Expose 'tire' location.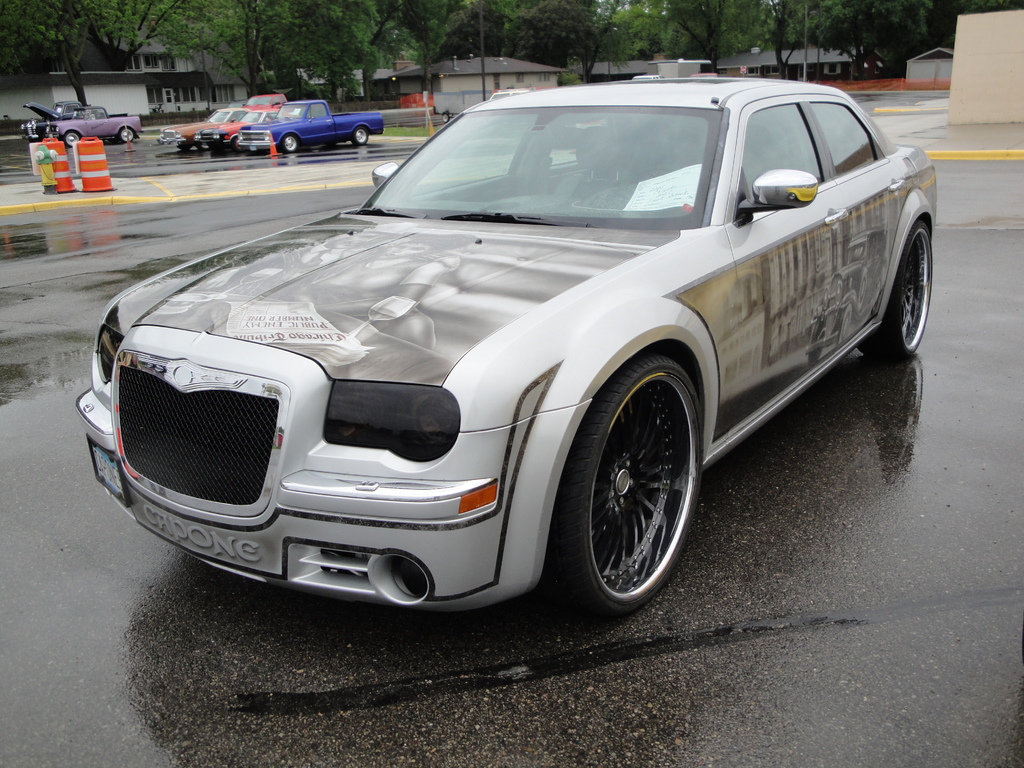
Exposed at box=[198, 141, 206, 150].
